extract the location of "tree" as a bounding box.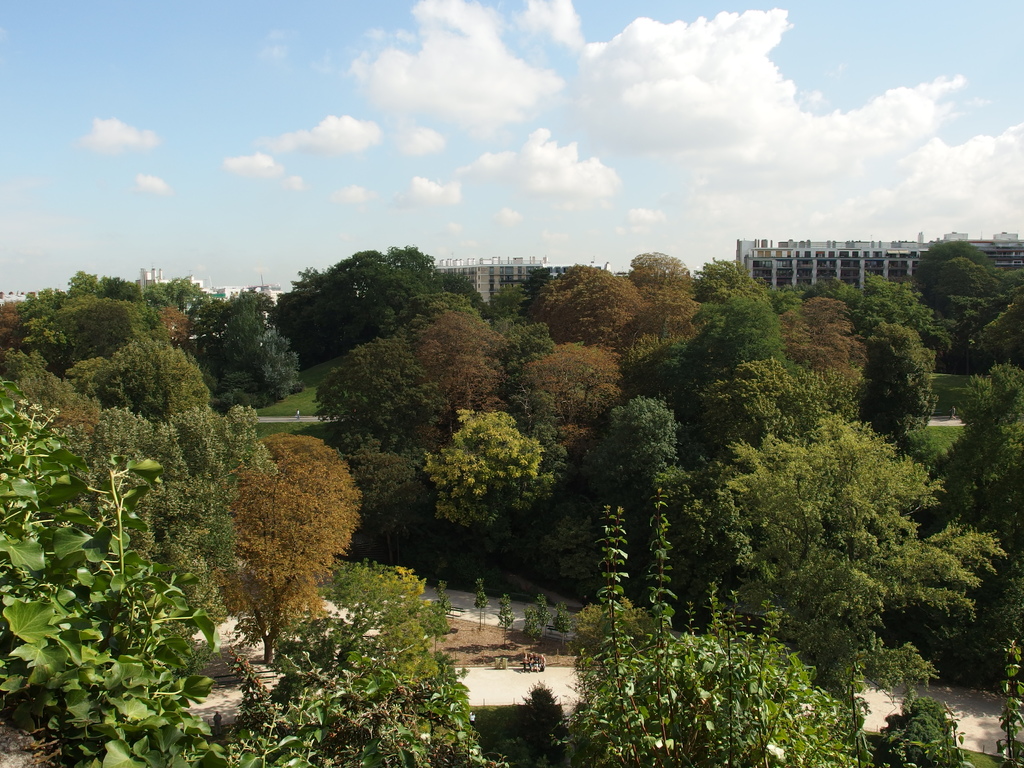
(705, 358, 860, 447).
